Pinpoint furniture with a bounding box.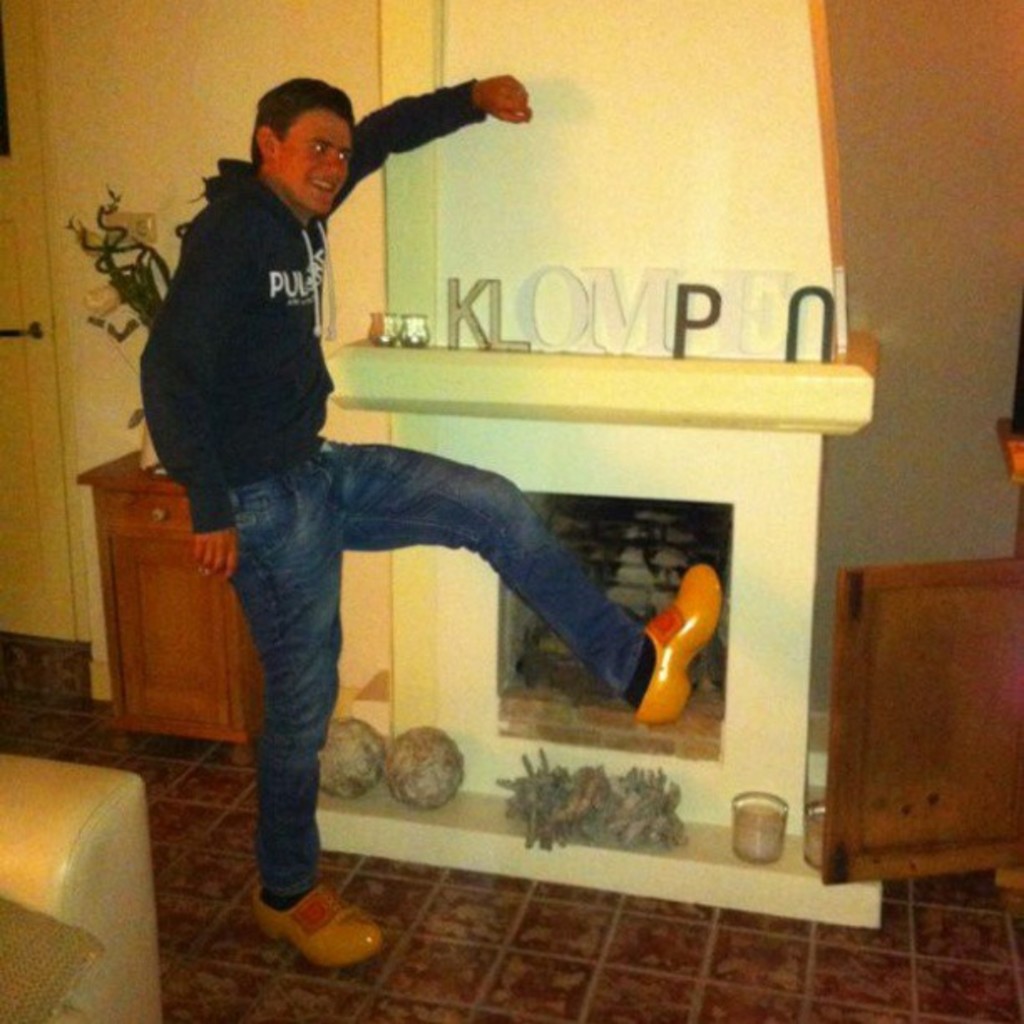
box(75, 448, 266, 765).
